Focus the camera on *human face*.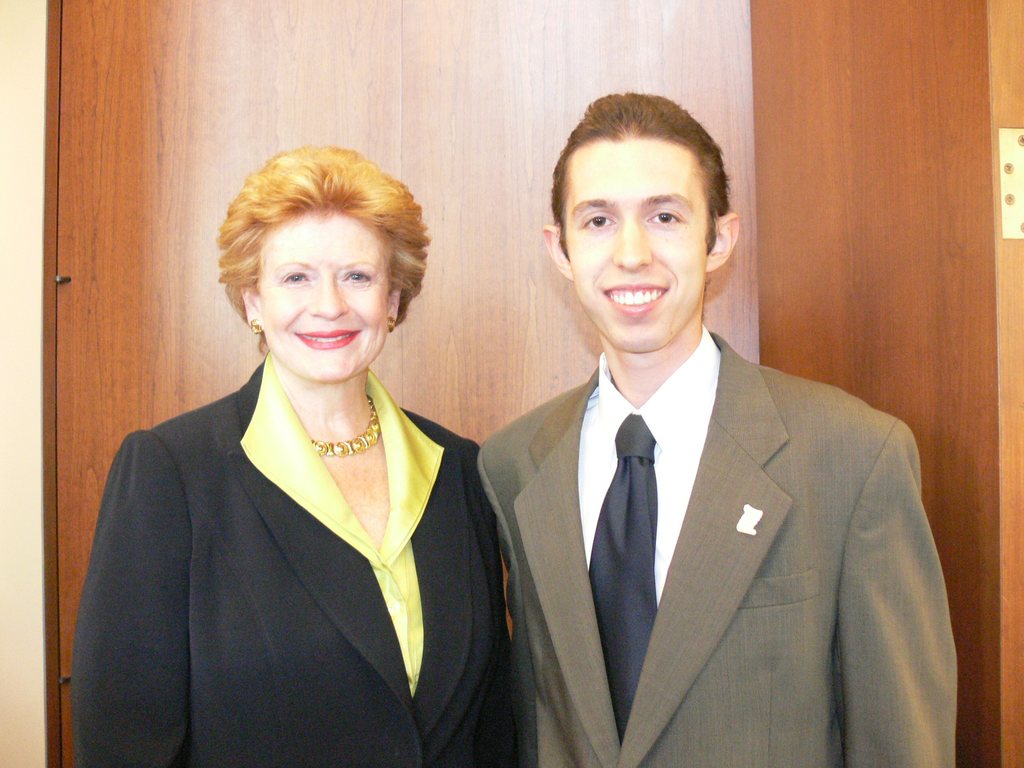
Focus region: 556:131:705:358.
